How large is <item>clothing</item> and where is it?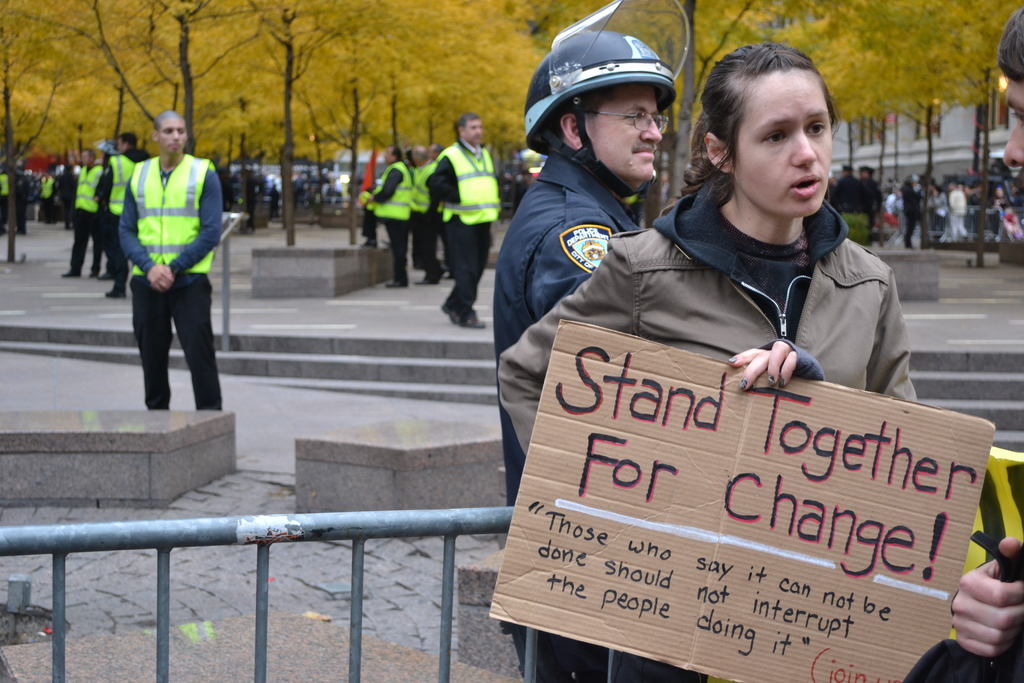
Bounding box: bbox(413, 165, 441, 273).
